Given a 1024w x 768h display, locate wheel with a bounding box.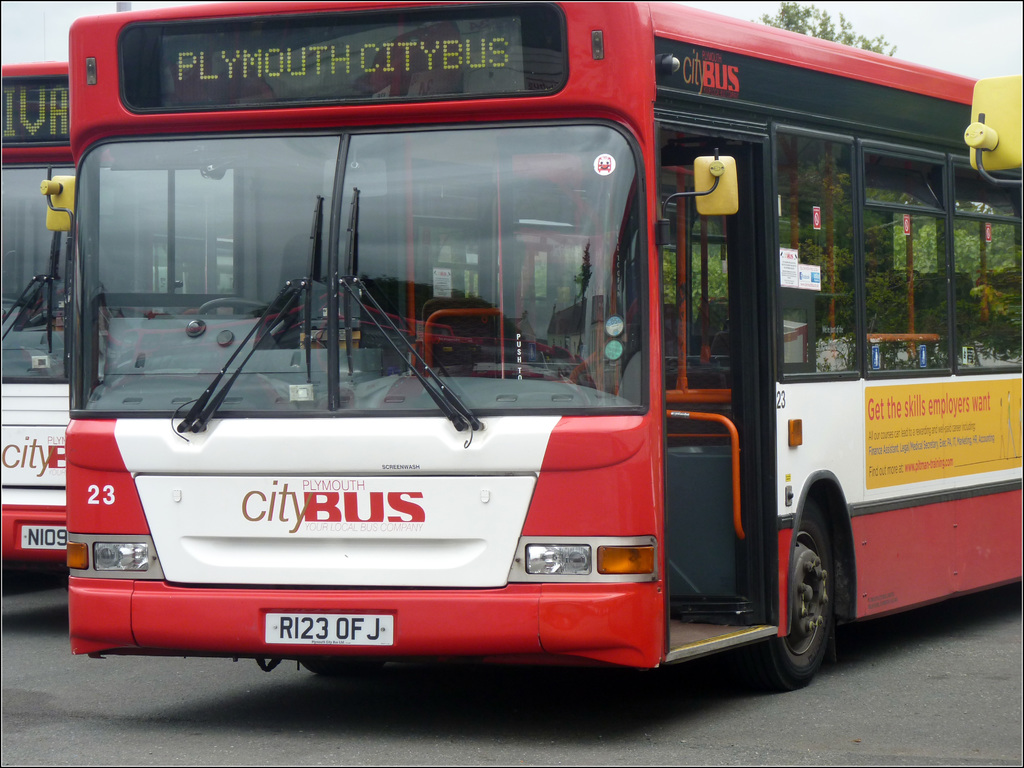
Located: <box>197,296,269,316</box>.
